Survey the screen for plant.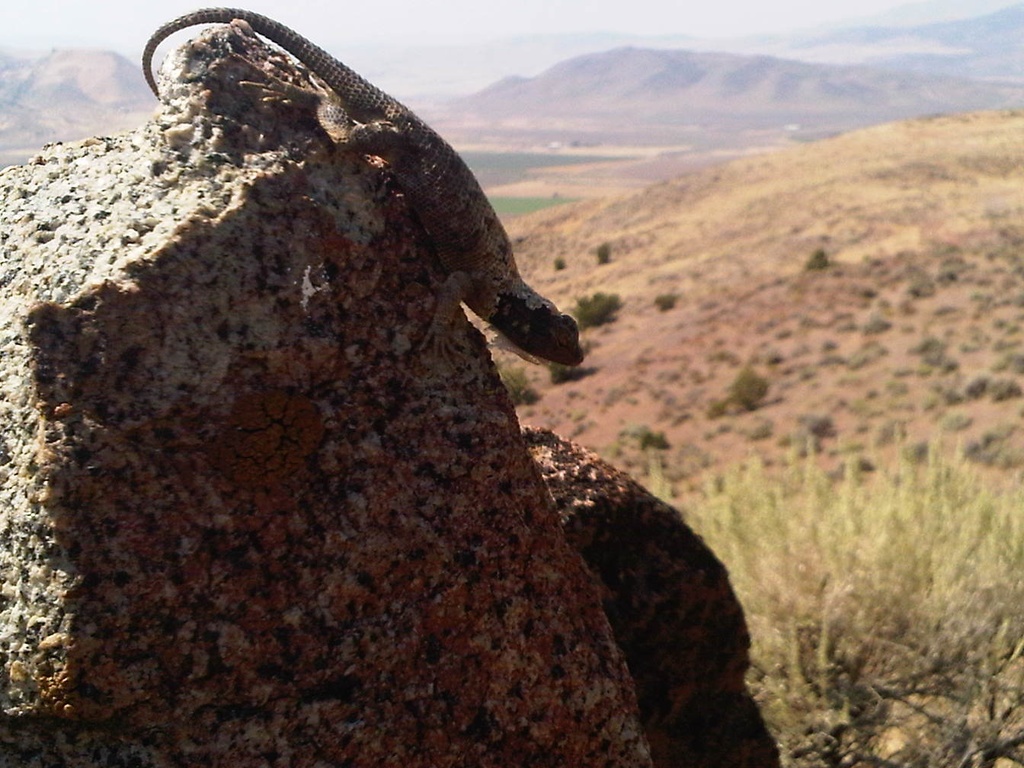
Survey found: locate(619, 413, 669, 464).
